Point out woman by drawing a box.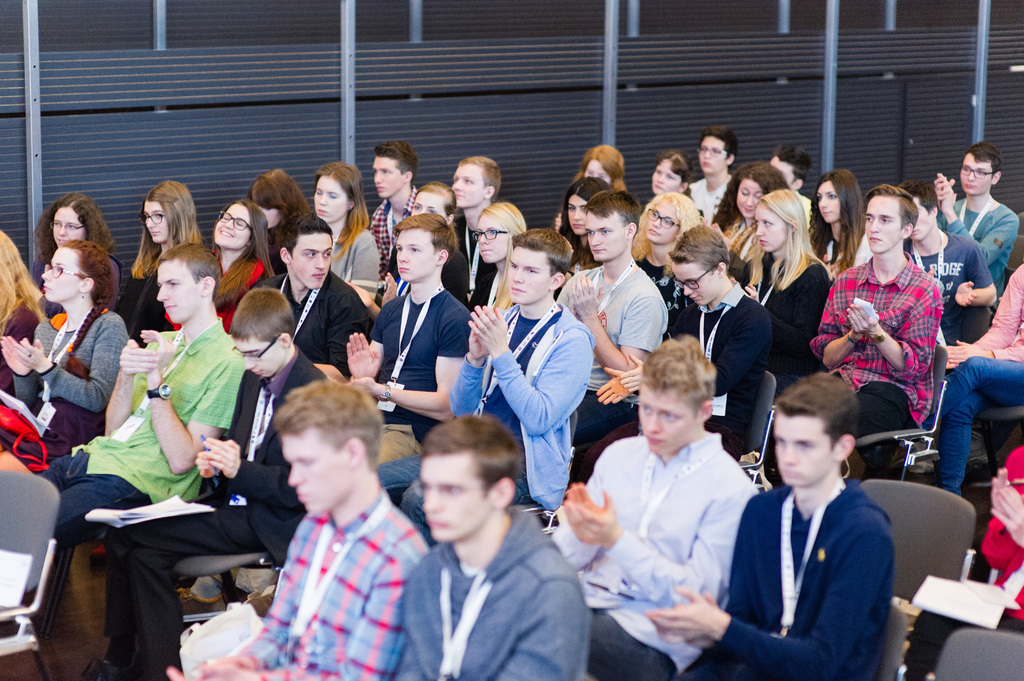
470, 198, 525, 310.
